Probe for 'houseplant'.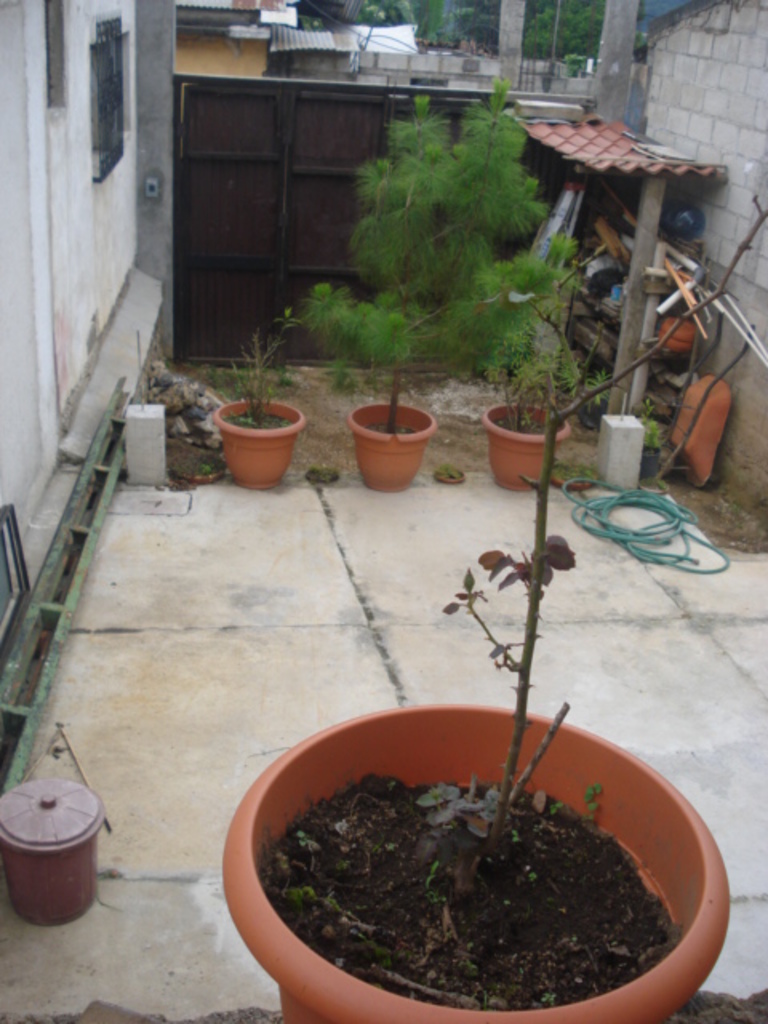
Probe result: region(277, 77, 590, 458).
